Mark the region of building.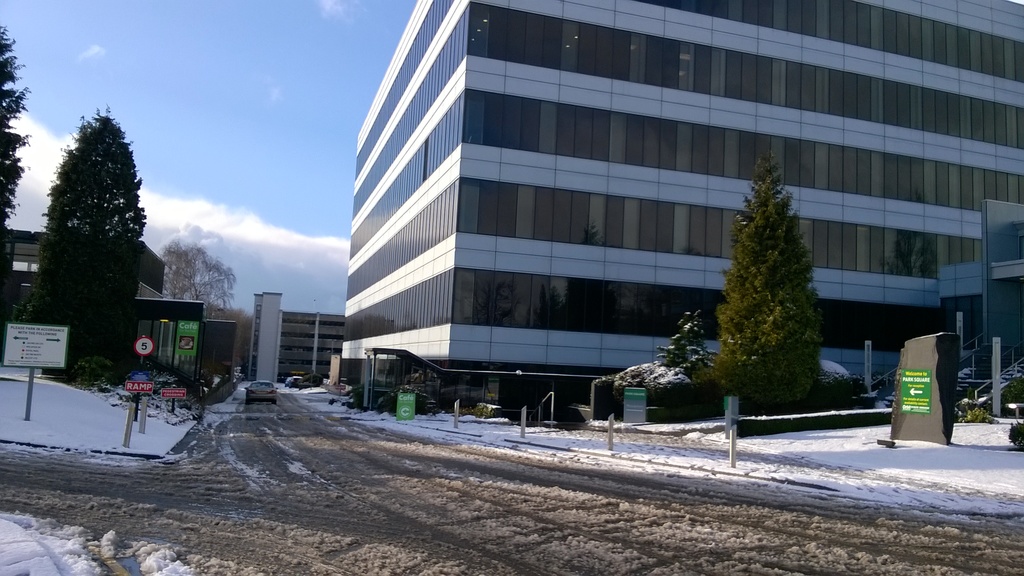
Region: BBox(339, 0, 1023, 404).
